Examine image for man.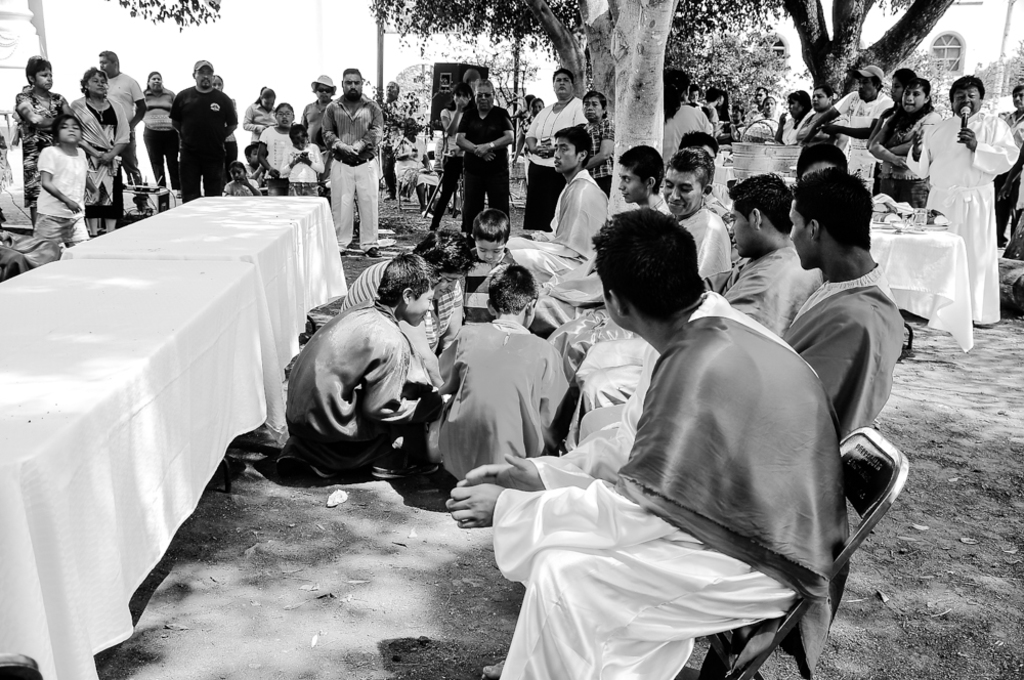
Examination result: [500, 121, 615, 284].
